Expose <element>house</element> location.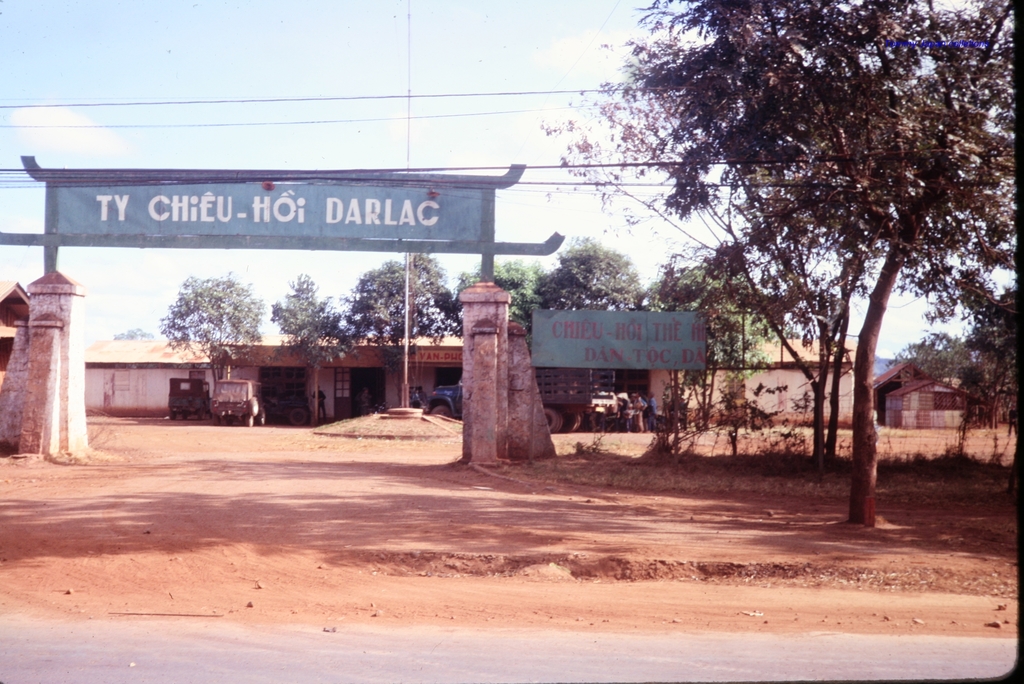
Exposed at BBox(648, 335, 860, 431).
